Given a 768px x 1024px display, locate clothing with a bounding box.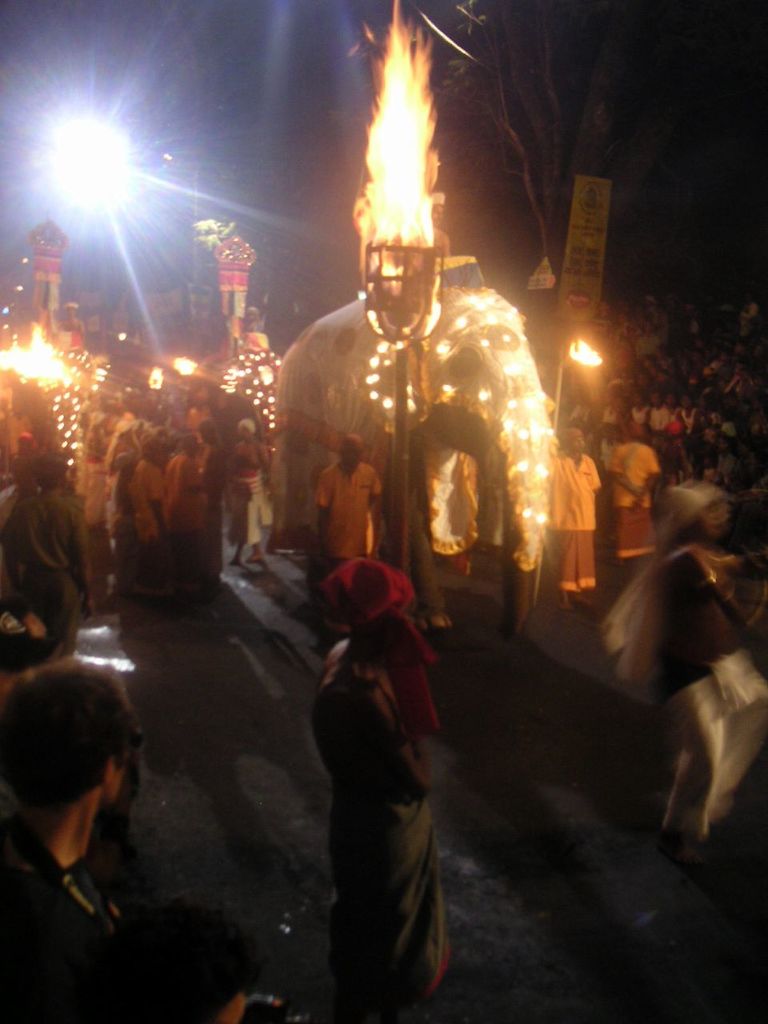
Located: (x1=310, y1=451, x2=387, y2=576).
